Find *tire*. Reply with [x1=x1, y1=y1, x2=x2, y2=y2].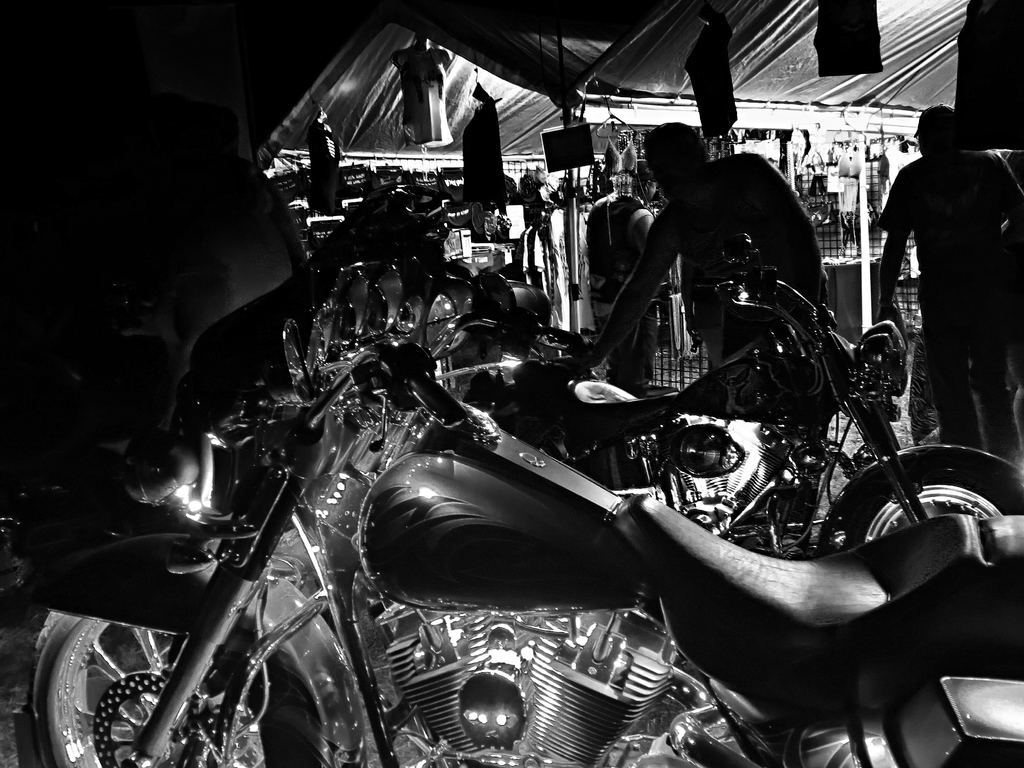
[x1=845, y1=447, x2=1023, y2=538].
